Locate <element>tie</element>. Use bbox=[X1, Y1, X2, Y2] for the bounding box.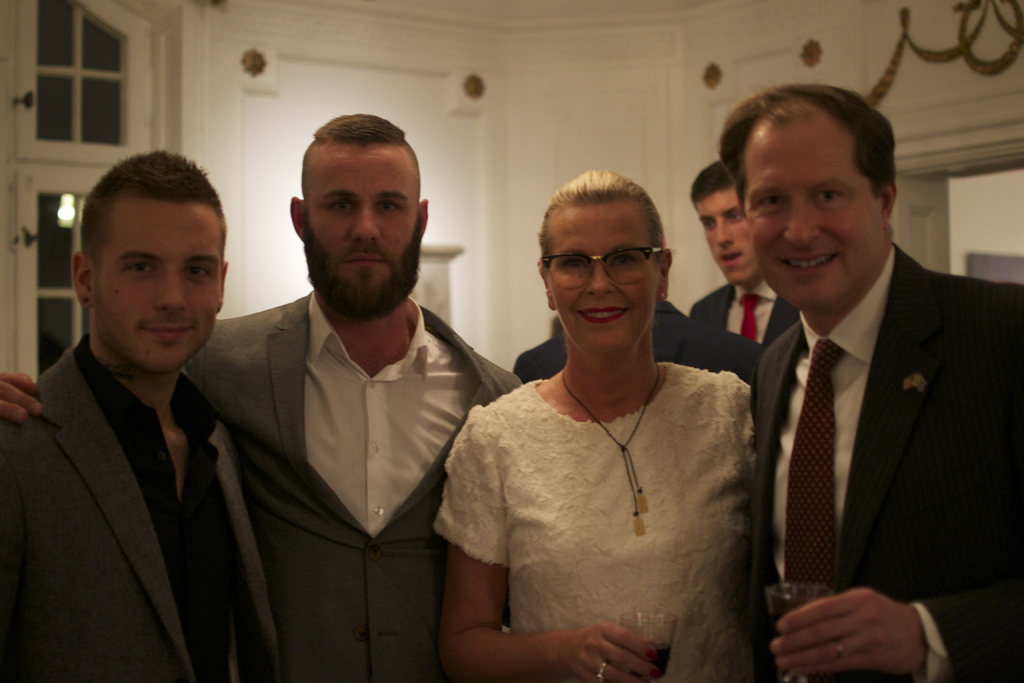
bbox=[780, 340, 844, 583].
